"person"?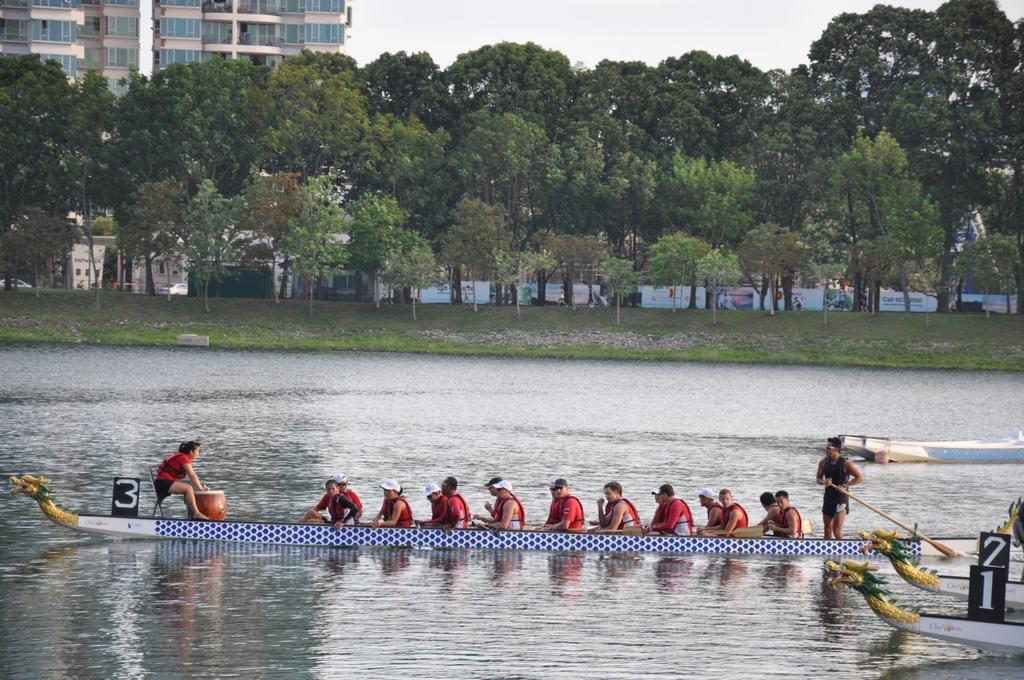
select_region(695, 486, 725, 530)
